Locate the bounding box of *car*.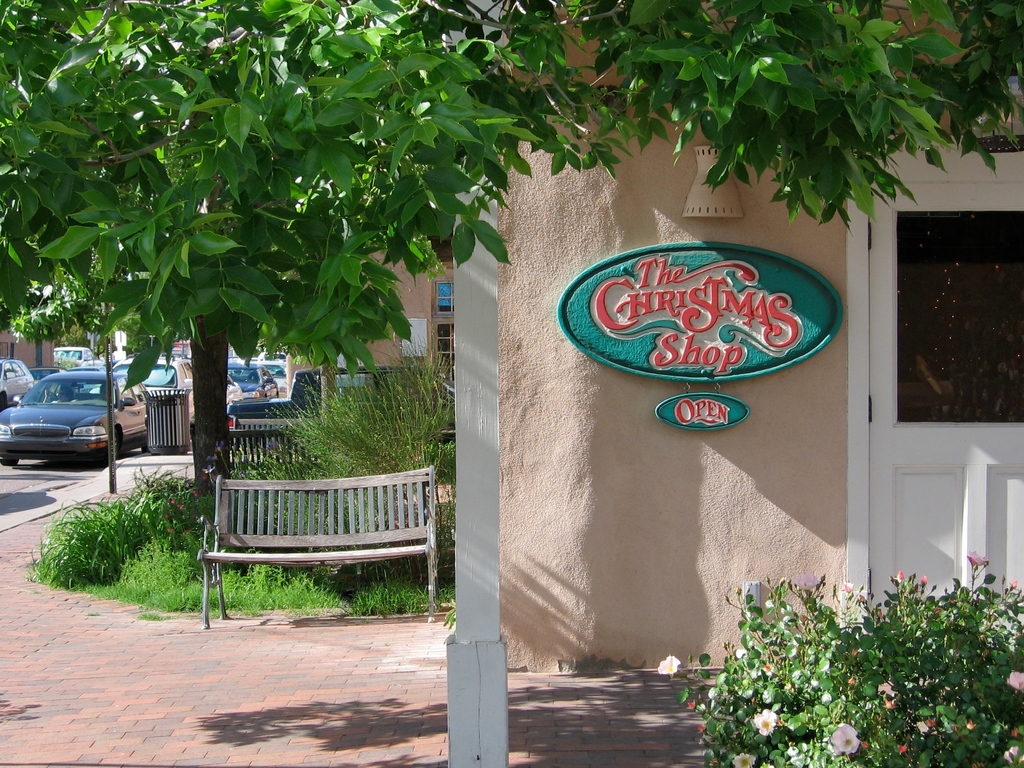
Bounding box: {"left": 0, "top": 367, "right": 147, "bottom": 466}.
